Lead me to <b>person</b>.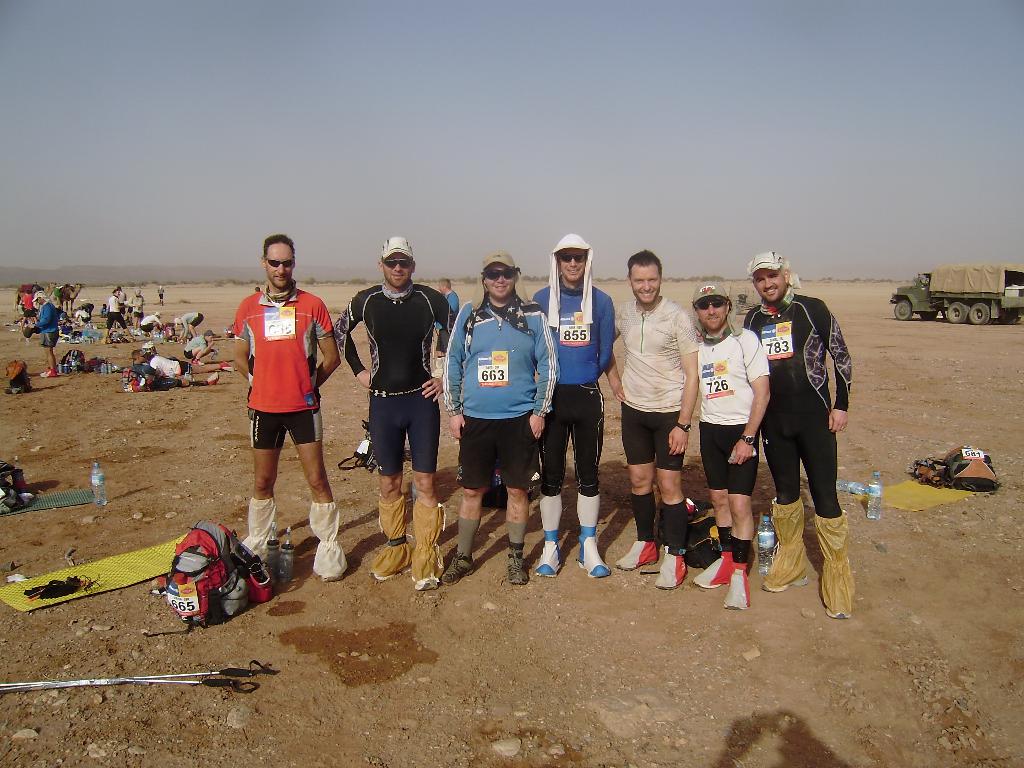
Lead to x1=515 y1=233 x2=628 y2=580.
